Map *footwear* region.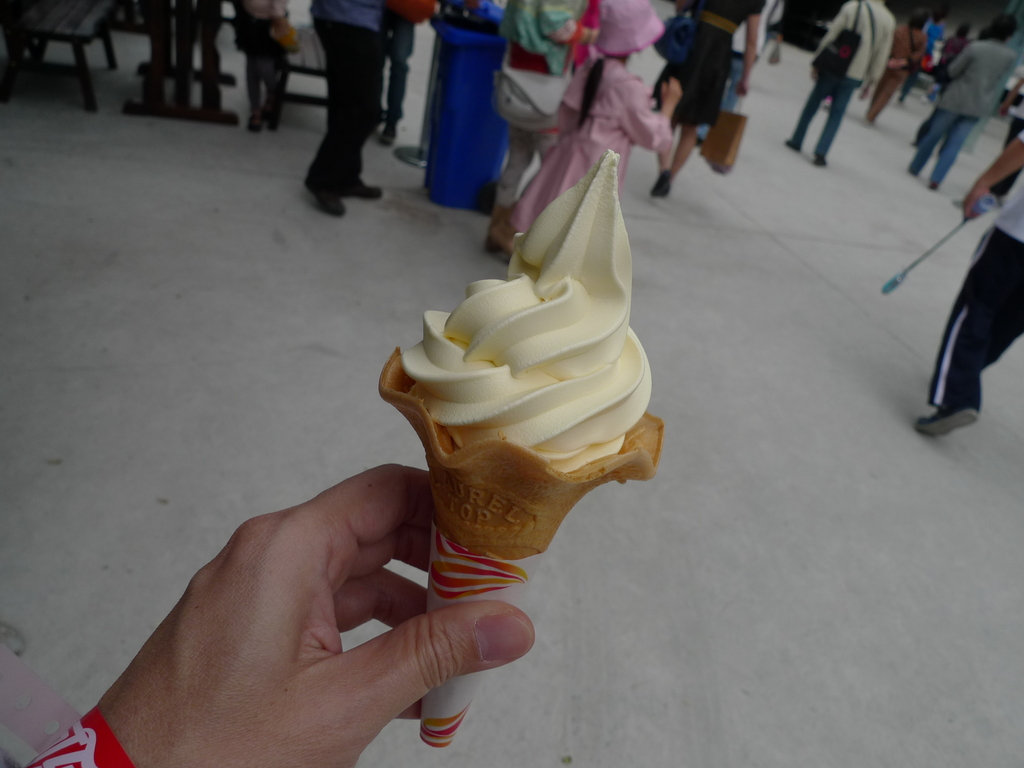
Mapped to box(916, 400, 979, 438).
